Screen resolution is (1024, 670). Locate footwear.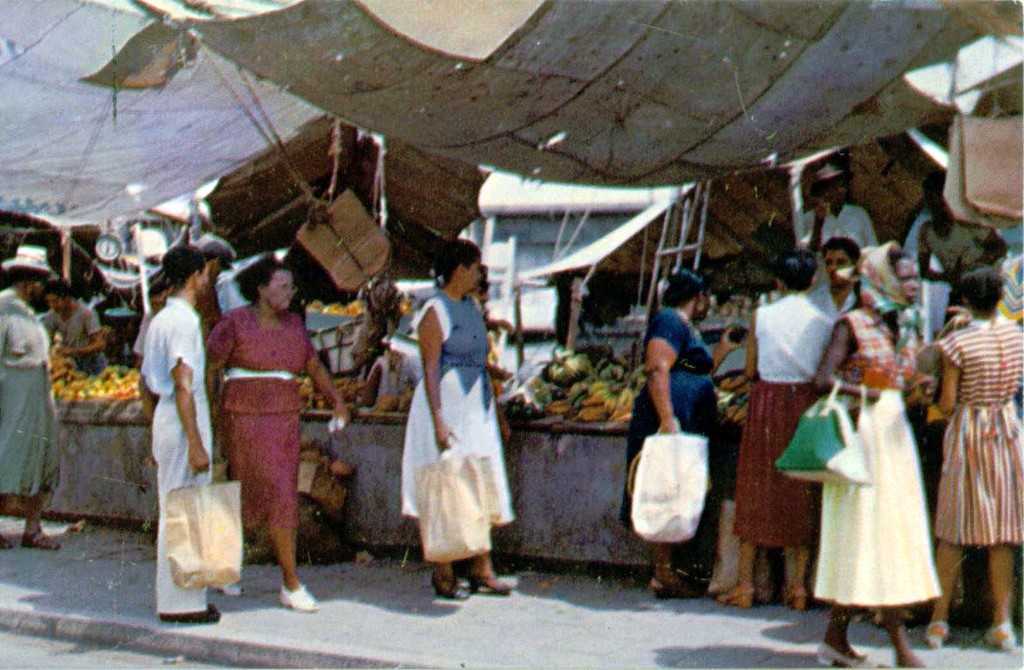
[280, 584, 318, 609].
